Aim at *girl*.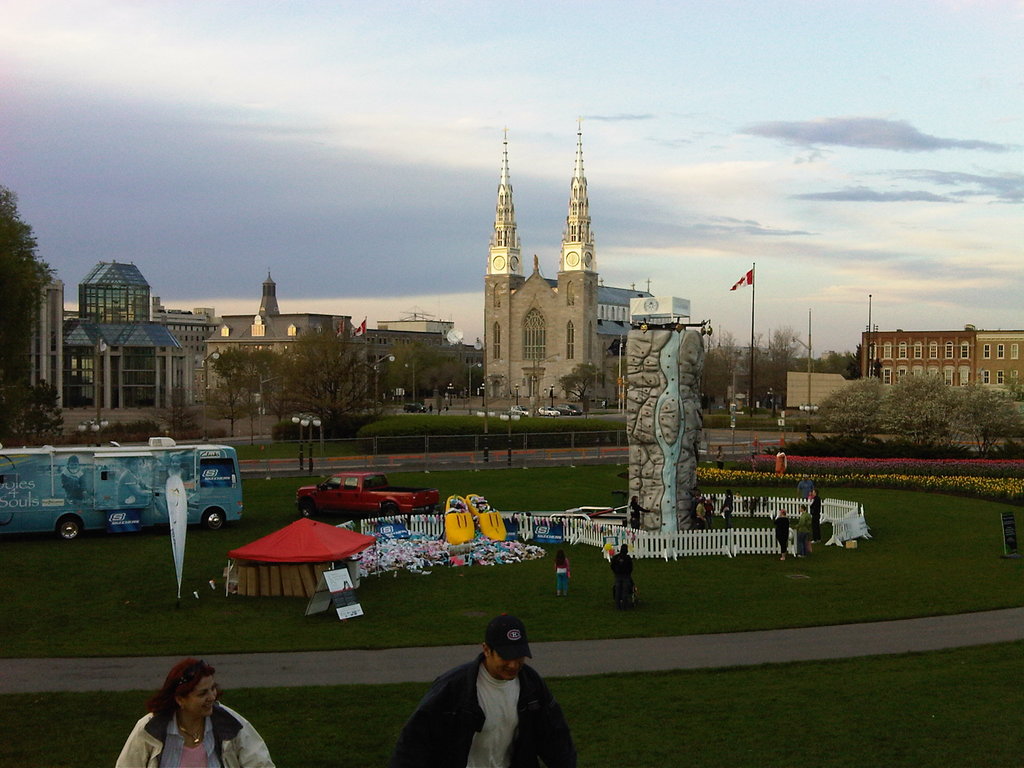
Aimed at region(750, 454, 757, 470).
